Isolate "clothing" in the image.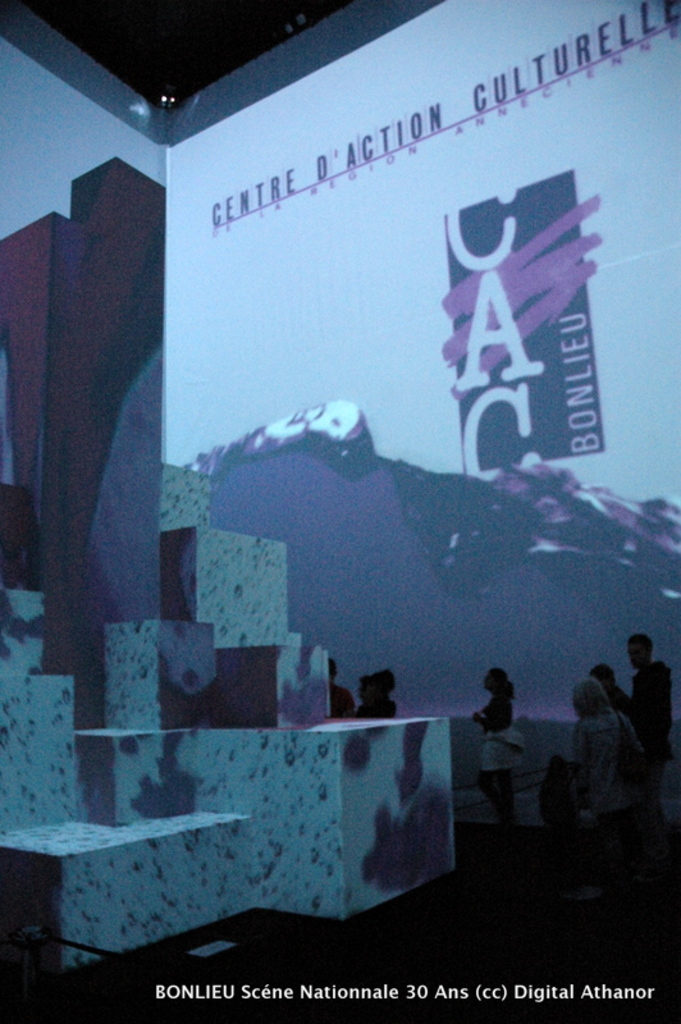
Isolated region: [629,663,671,791].
